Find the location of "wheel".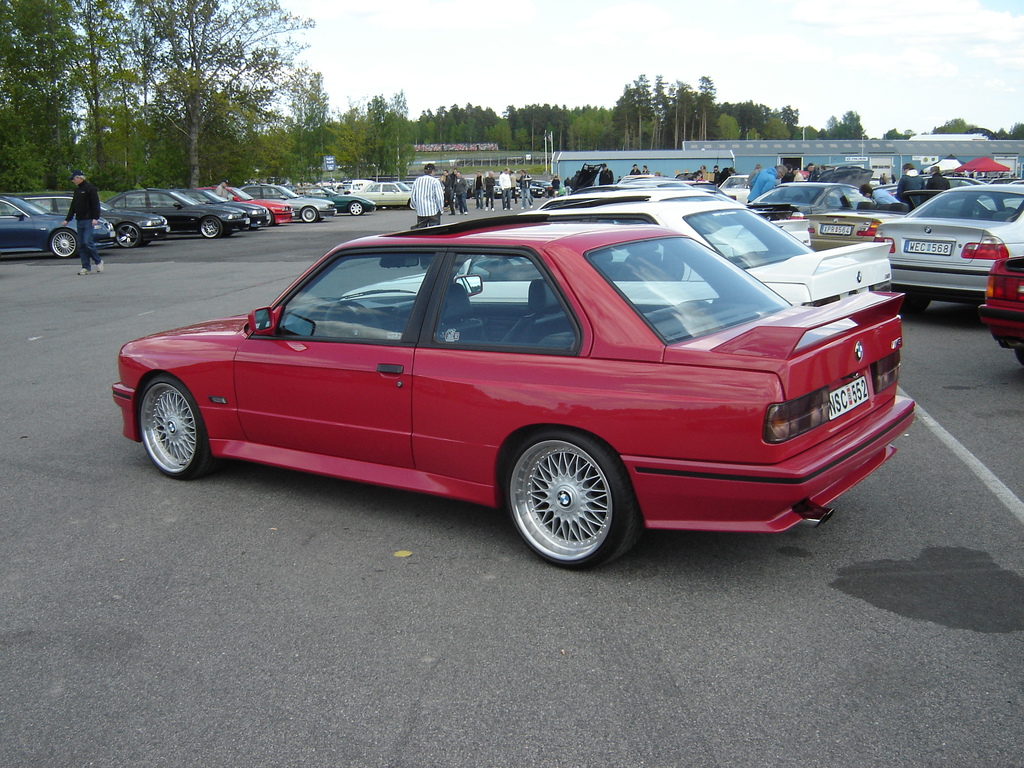
Location: [53,230,76,260].
